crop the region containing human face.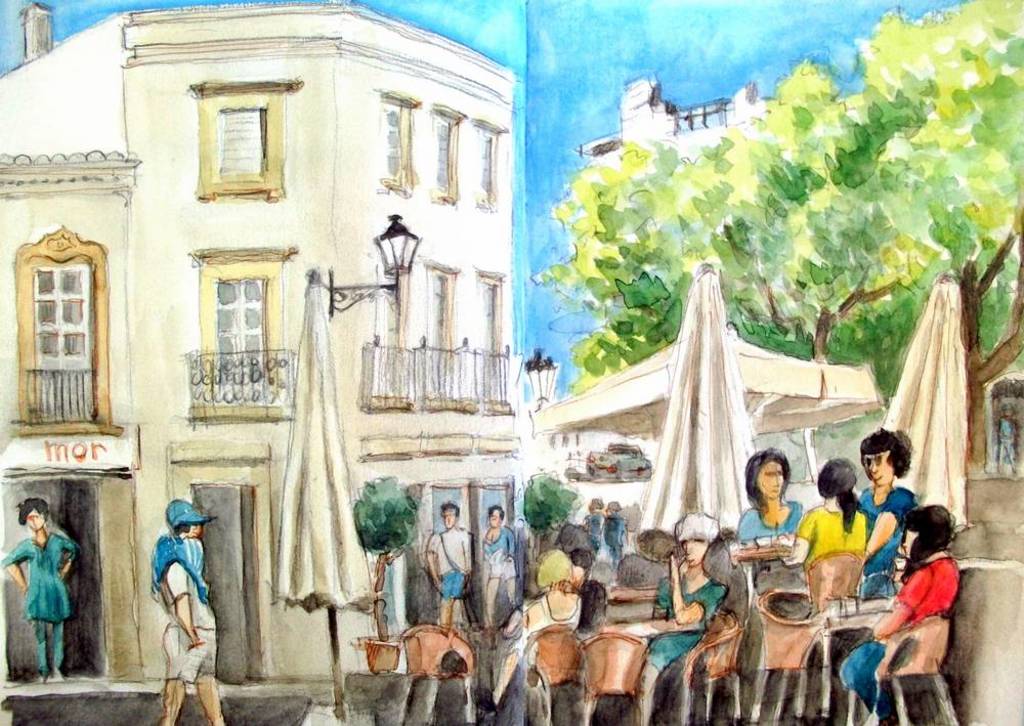
Crop region: rect(439, 508, 456, 527).
